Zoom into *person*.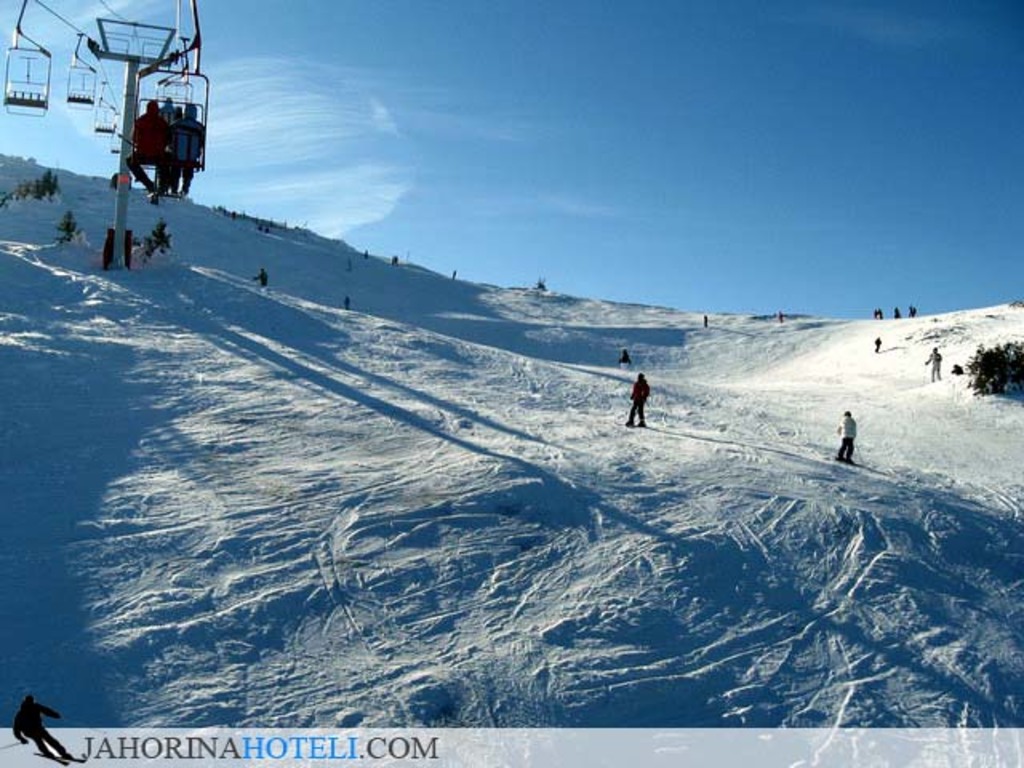
Zoom target: (133,102,181,208).
